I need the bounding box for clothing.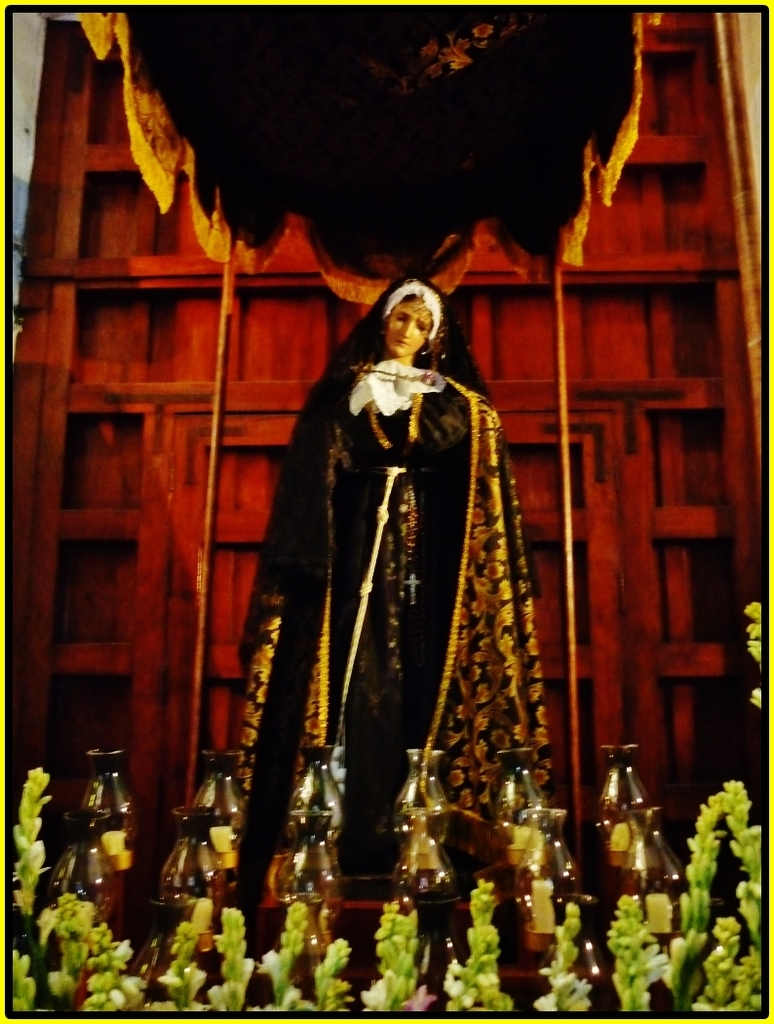
Here it is: box(234, 284, 556, 852).
